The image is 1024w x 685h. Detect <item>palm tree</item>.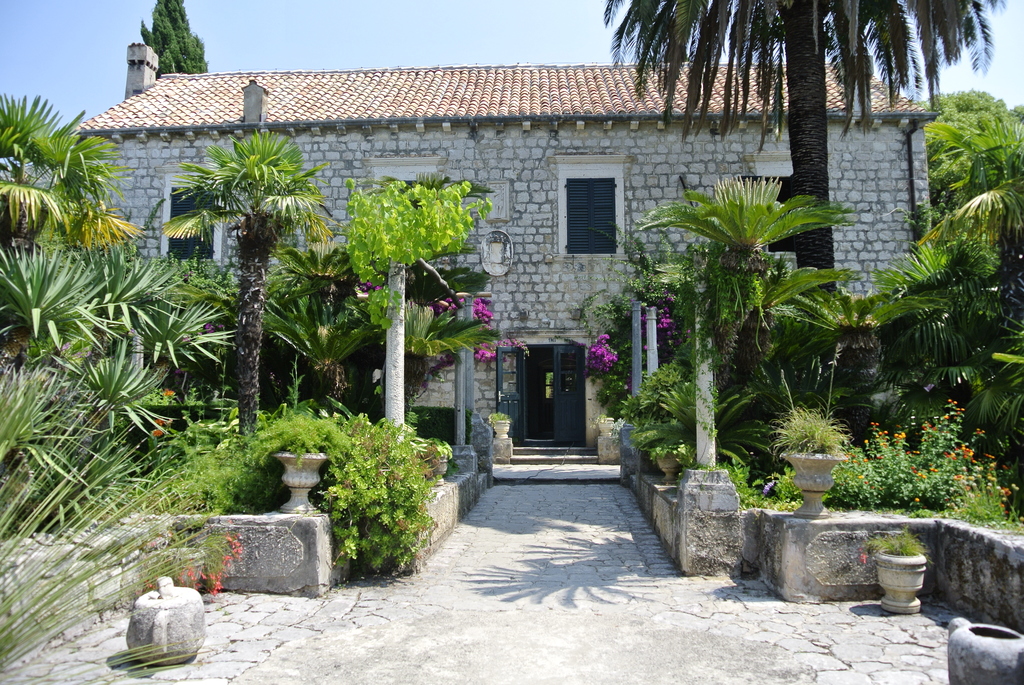
Detection: crop(692, 253, 842, 452).
